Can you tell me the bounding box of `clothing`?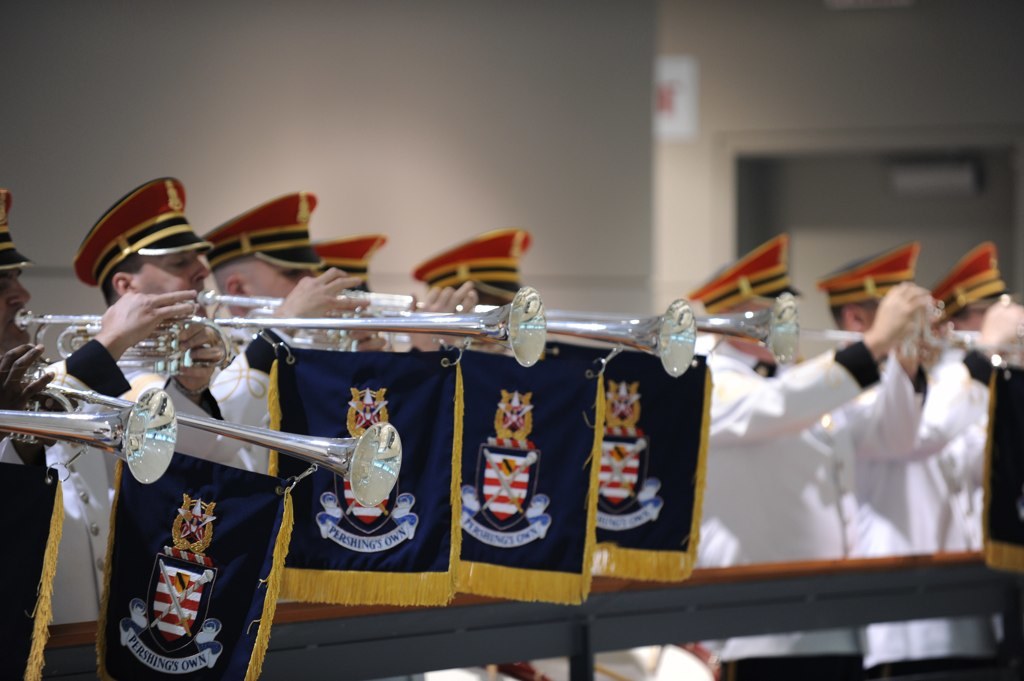
bbox=[0, 352, 121, 677].
